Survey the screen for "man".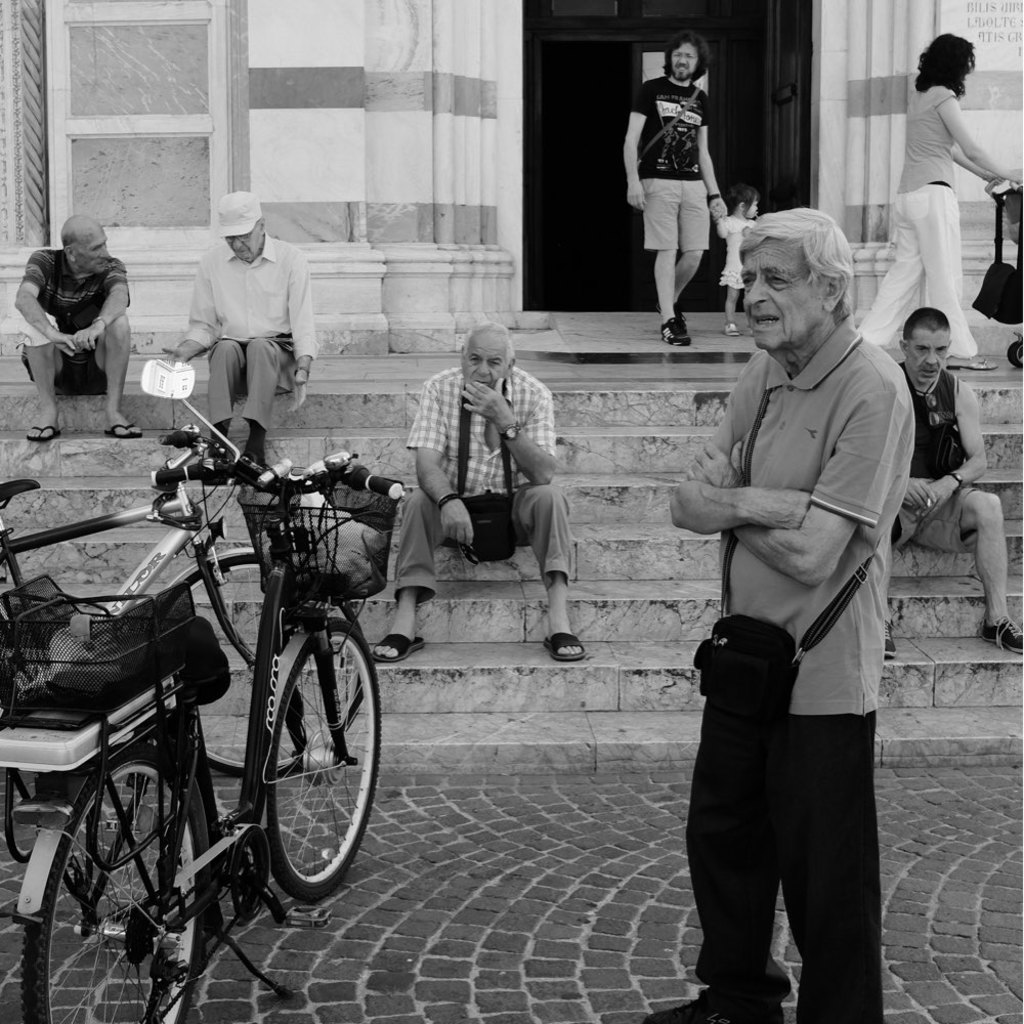
Survey found: [620, 29, 724, 346].
